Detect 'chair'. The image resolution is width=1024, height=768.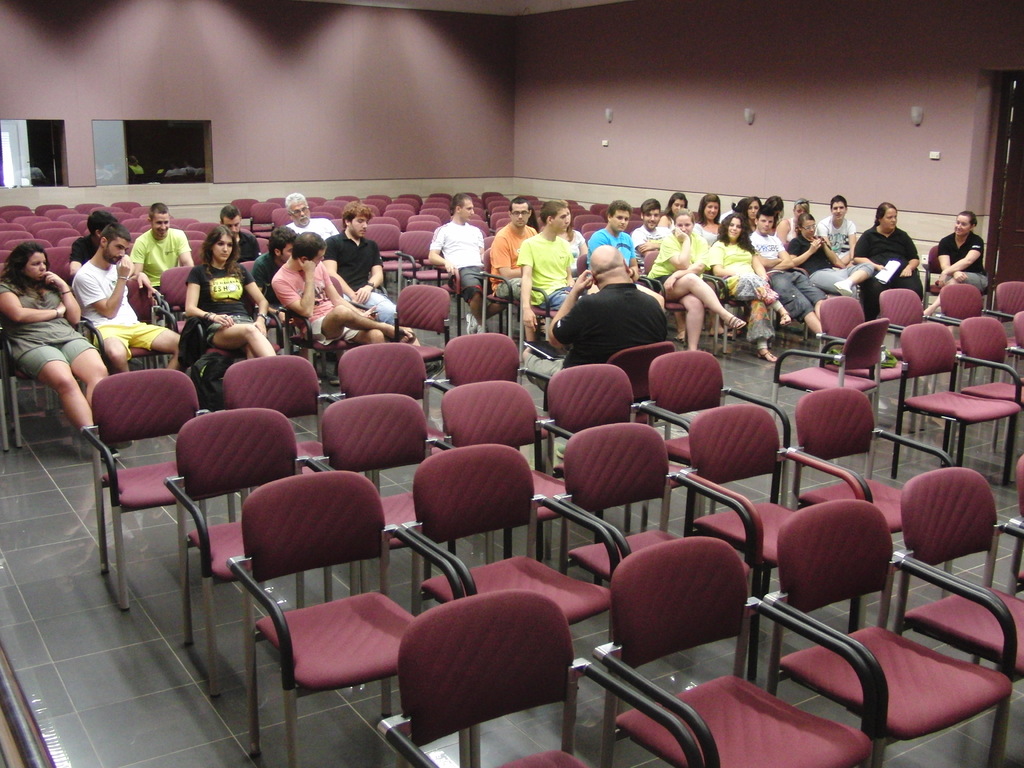
Rect(1012, 311, 1023, 472).
